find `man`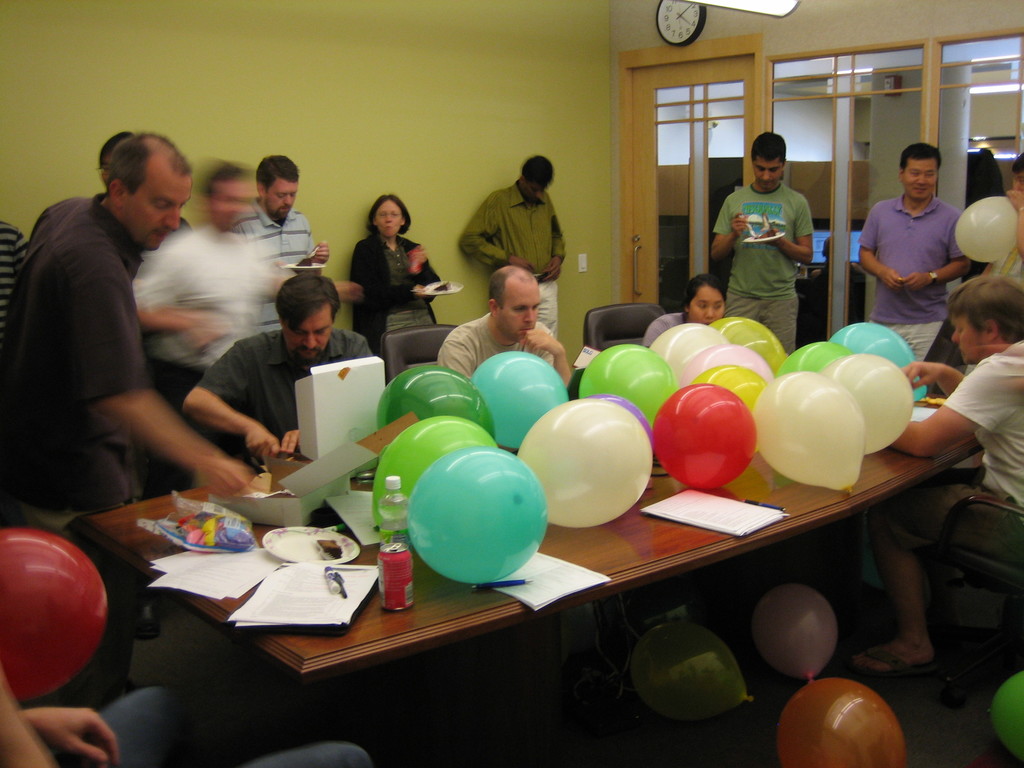
box(181, 274, 381, 468)
